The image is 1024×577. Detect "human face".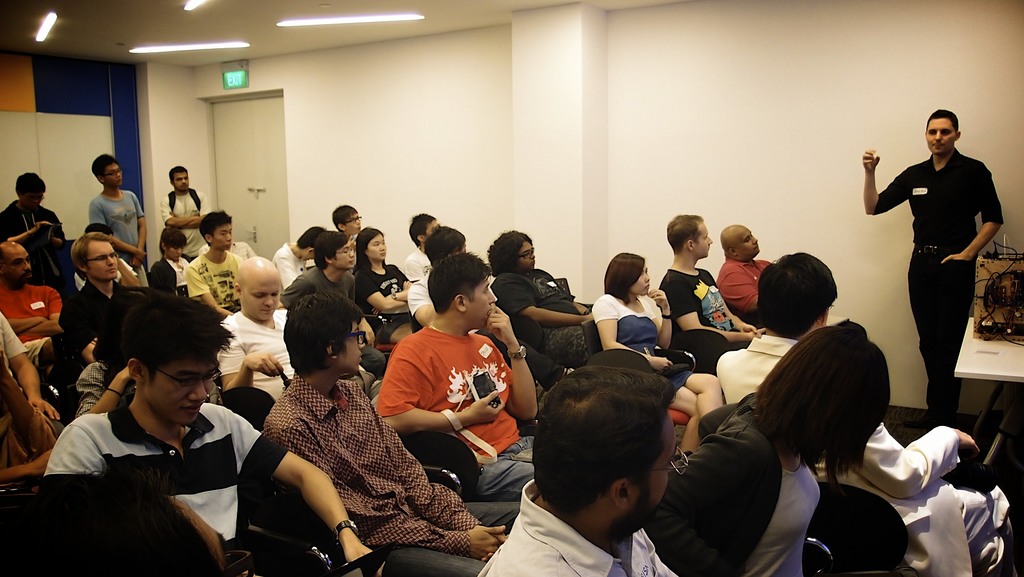
Detection: box(91, 240, 115, 277).
